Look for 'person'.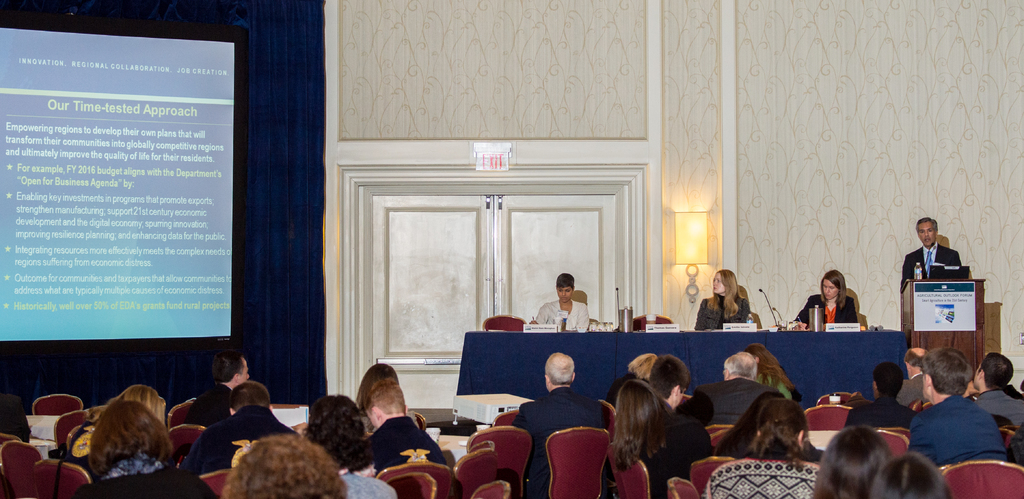
Found: (76, 404, 216, 498).
